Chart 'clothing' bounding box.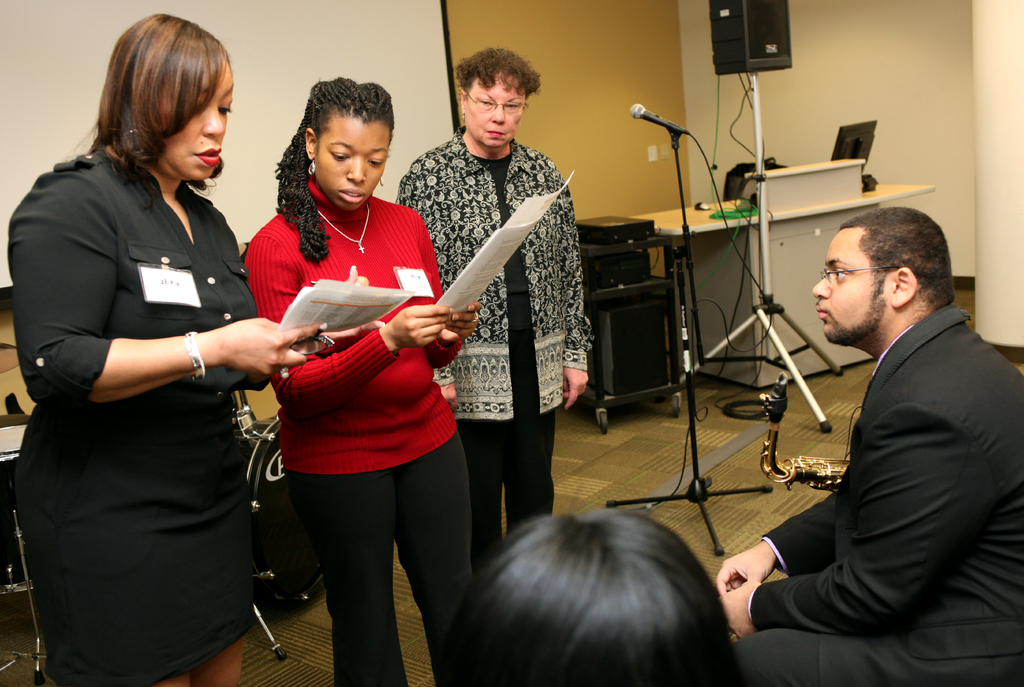
Charted: <bbox>241, 170, 475, 686</bbox>.
